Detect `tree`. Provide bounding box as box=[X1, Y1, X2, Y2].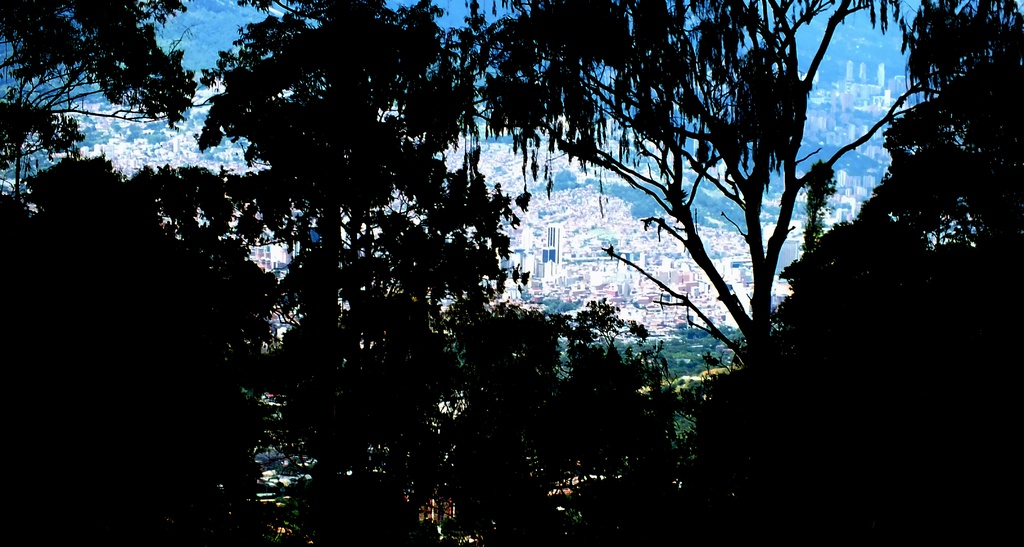
box=[0, 0, 220, 218].
